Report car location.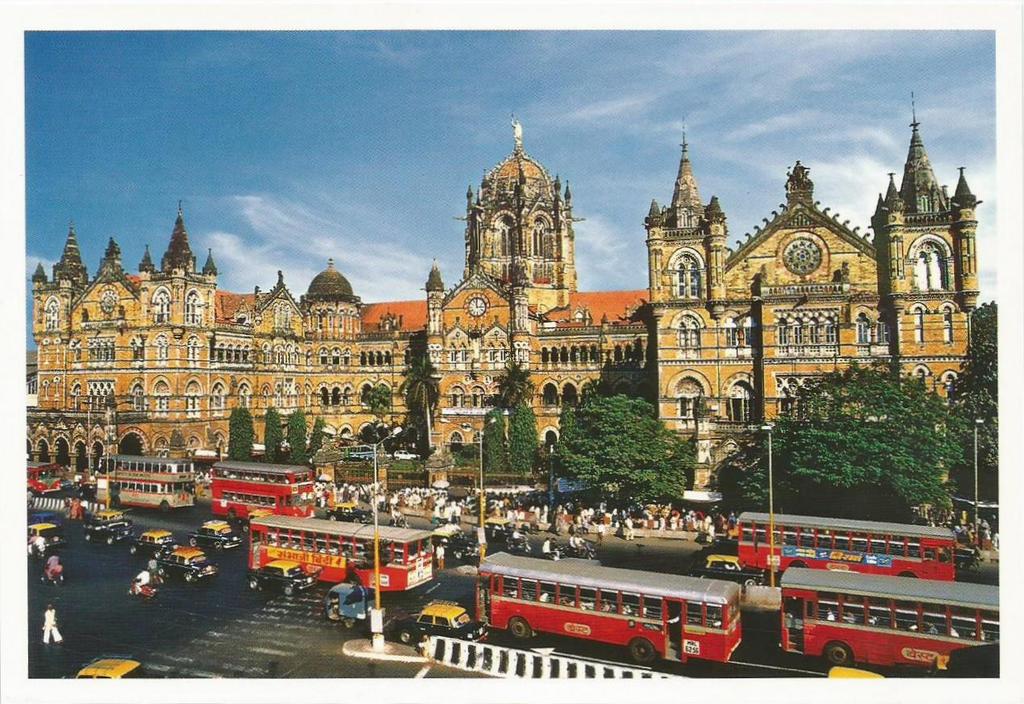
Report: x1=132, y1=523, x2=169, y2=560.
